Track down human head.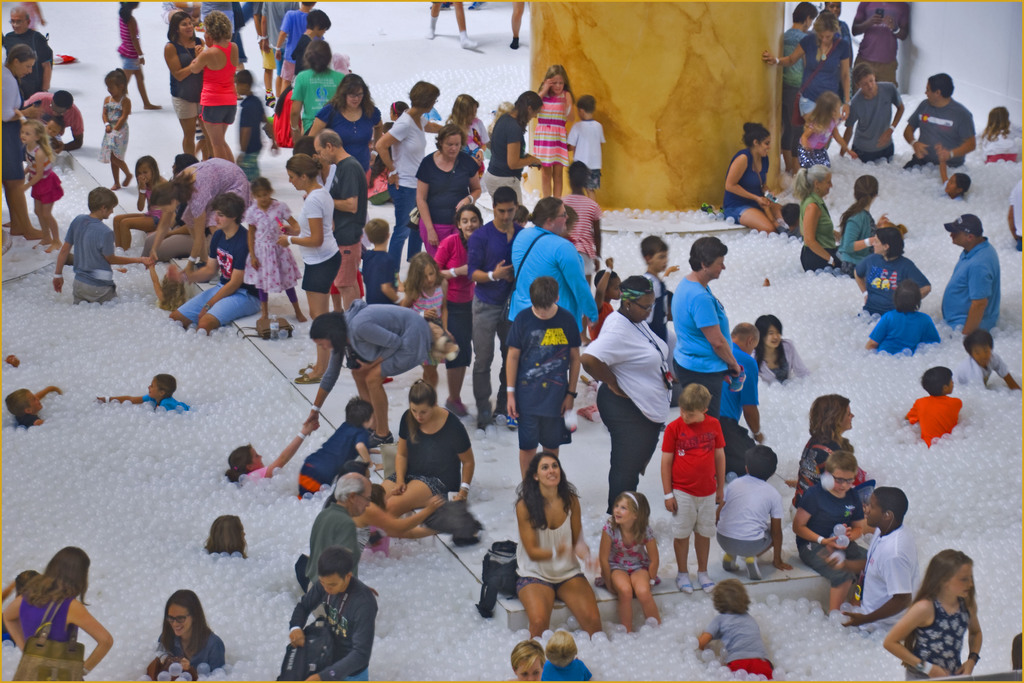
Tracked to [744, 126, 772, 158].
